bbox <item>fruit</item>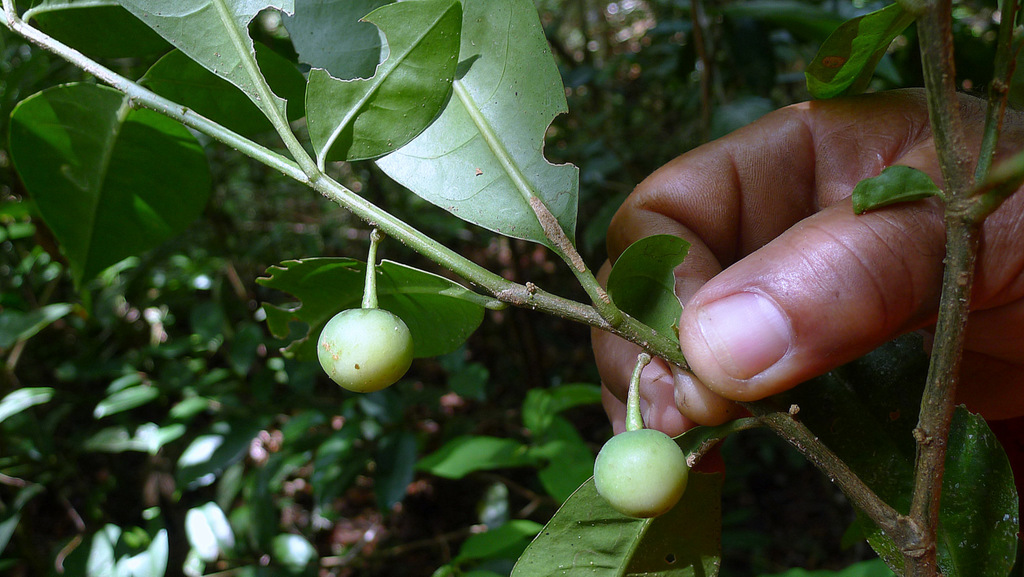
left=589, top=419, right=700, bottom=518
